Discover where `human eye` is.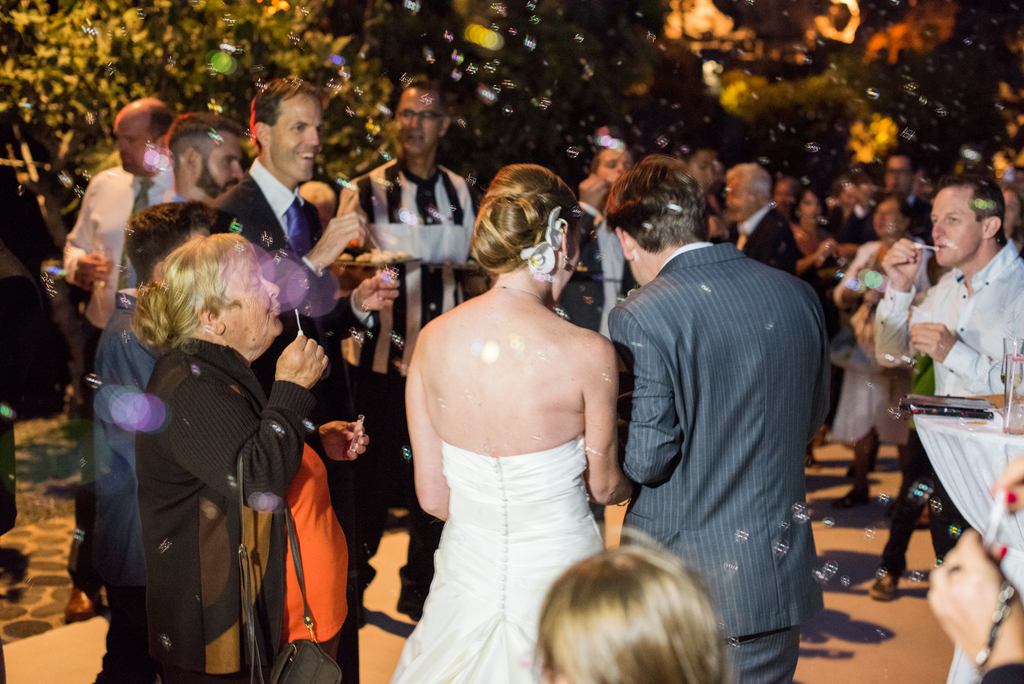
Discovered at {"x1": 289, "y1": 121, "x2": 305, "y2": 135}.
